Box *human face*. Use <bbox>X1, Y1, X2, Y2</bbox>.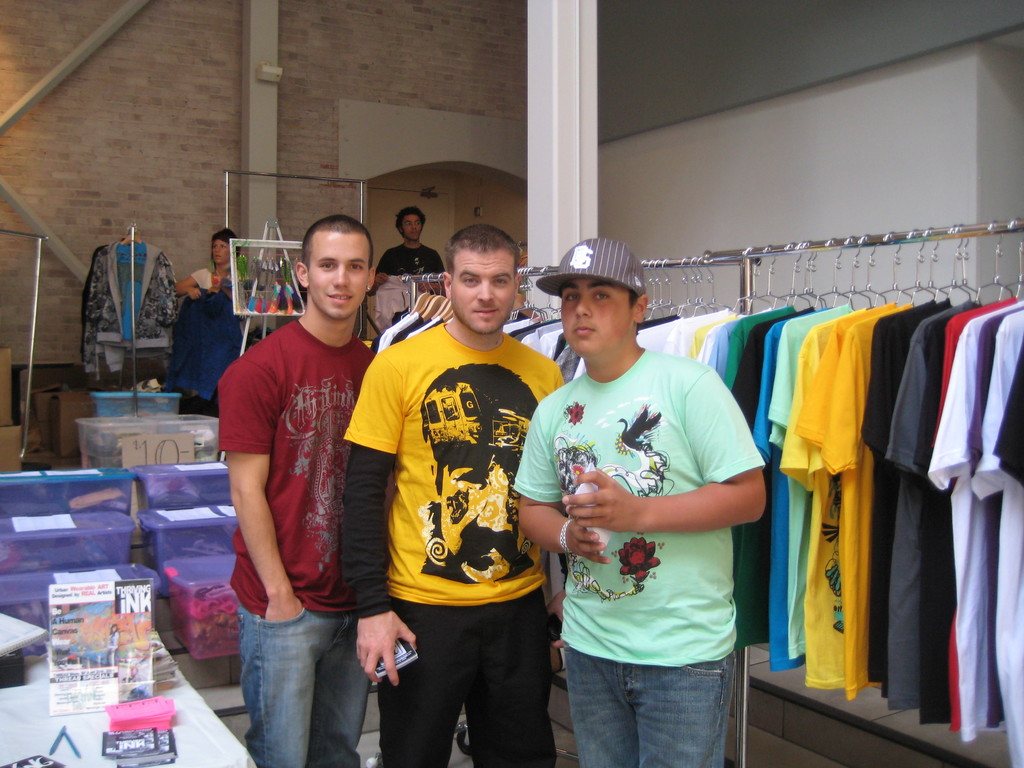
<bbox>561, 283, 629, 357</bbox>.
